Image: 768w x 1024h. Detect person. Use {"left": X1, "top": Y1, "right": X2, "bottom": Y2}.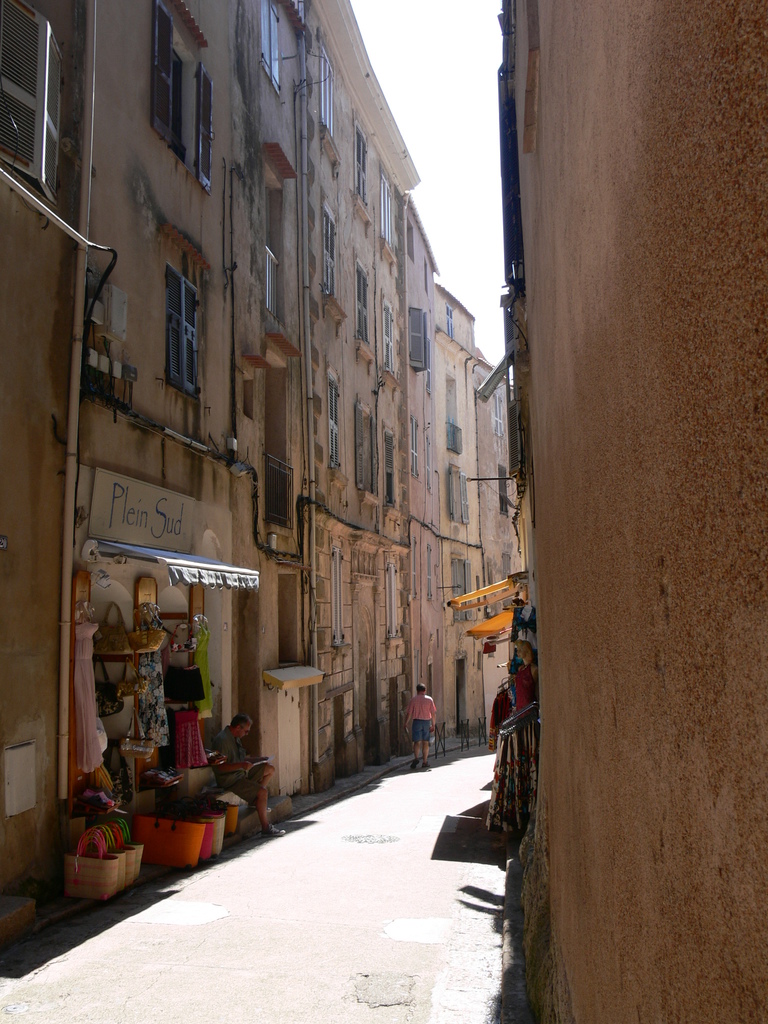
{"left": 211, "top": 710, "right": 278, "bottom": 836}.
